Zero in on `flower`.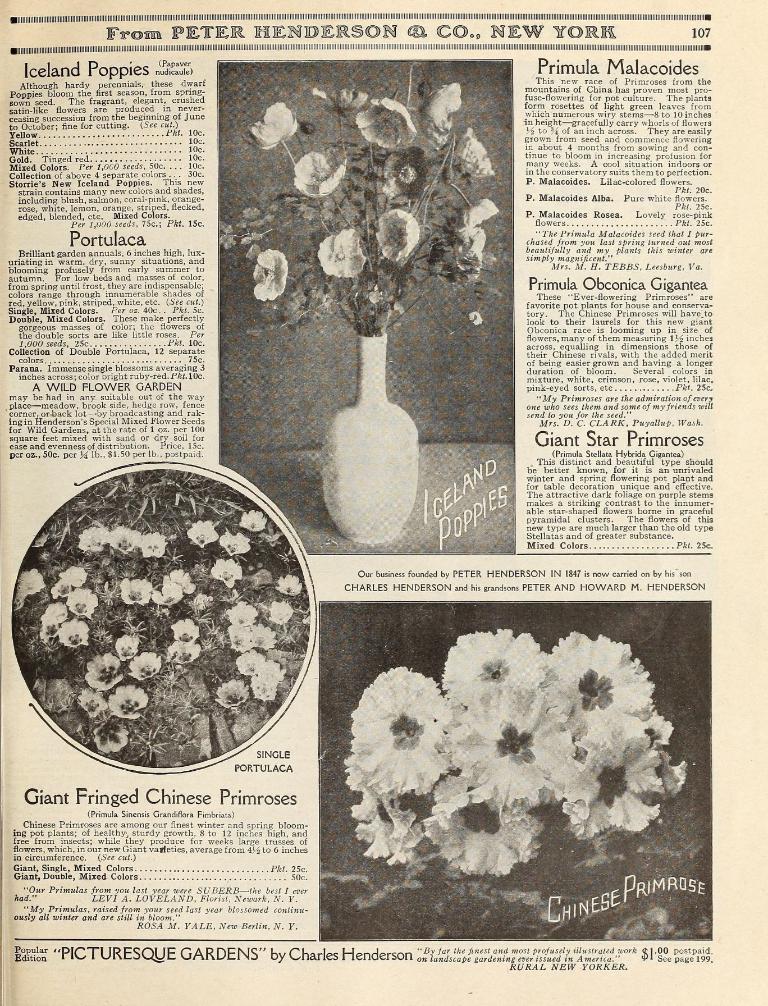
Zeroed in: (453, 126, 496, 180).
